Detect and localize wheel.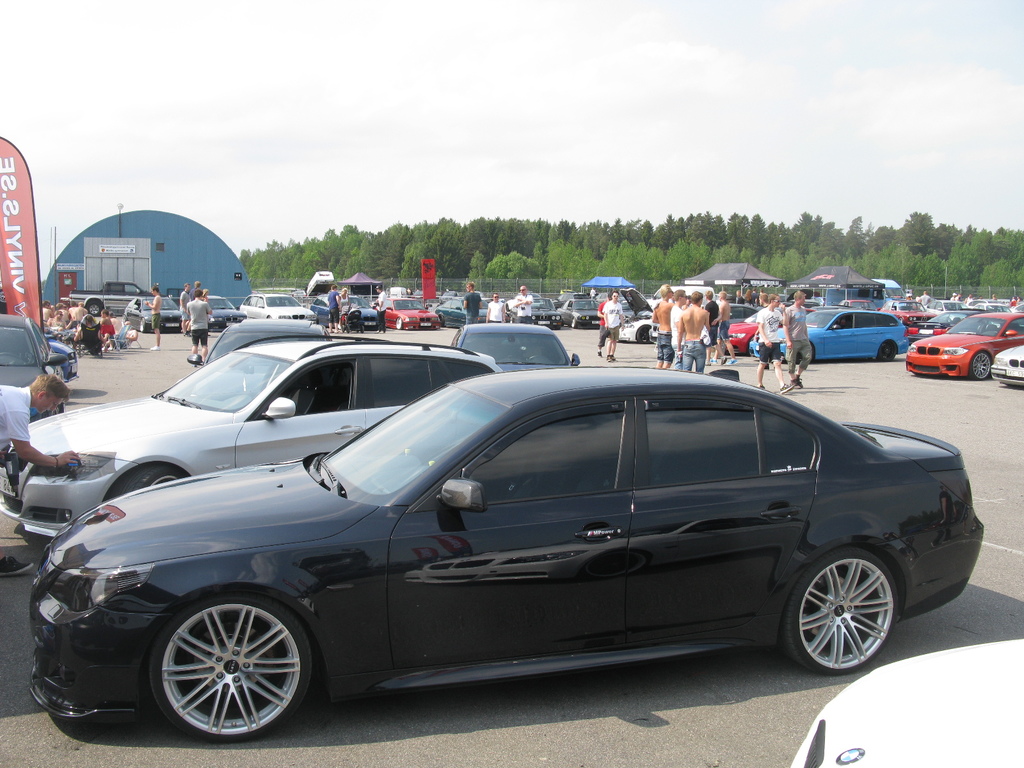
Localized at detection(877, 344, 902, 359).
